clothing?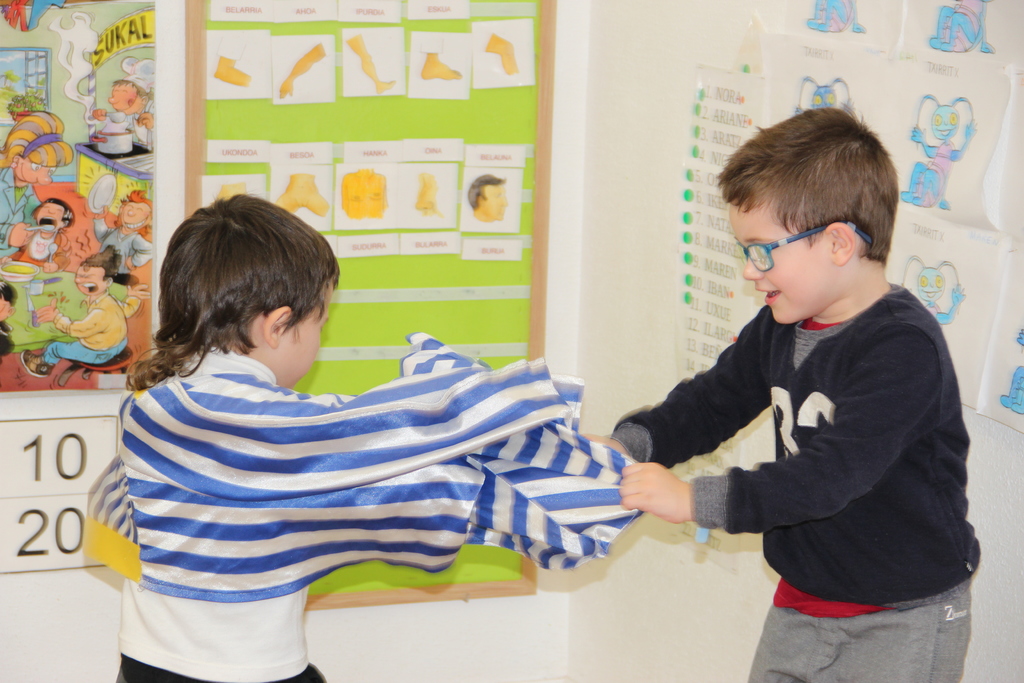
detection(29, 229, 58, 265)
